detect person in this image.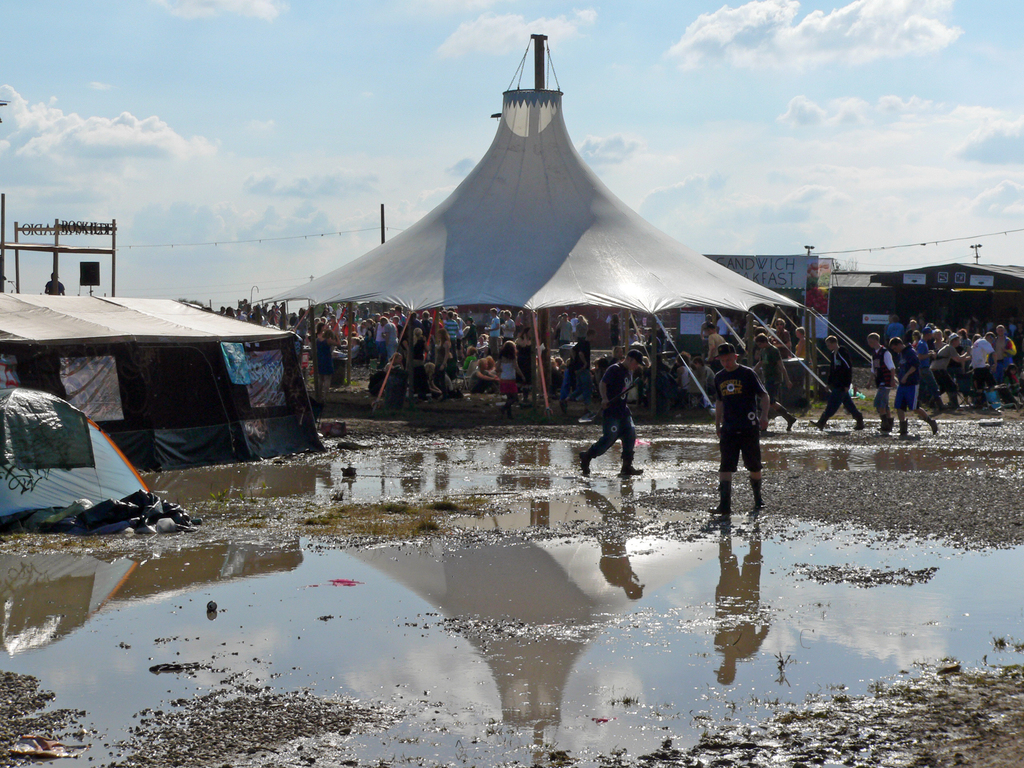
Detection: {"x1": 710, "y1": 344, "x2": 769, "y2": 524}.
